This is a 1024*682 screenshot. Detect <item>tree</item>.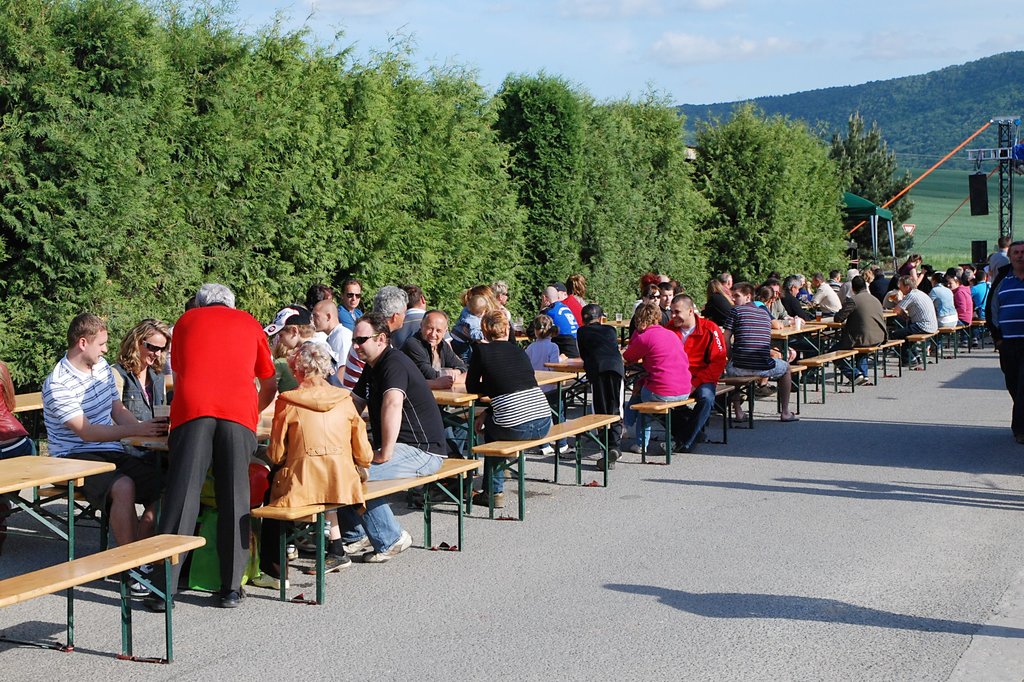
[x1=834, y1=111, x2=906, y2=223].
